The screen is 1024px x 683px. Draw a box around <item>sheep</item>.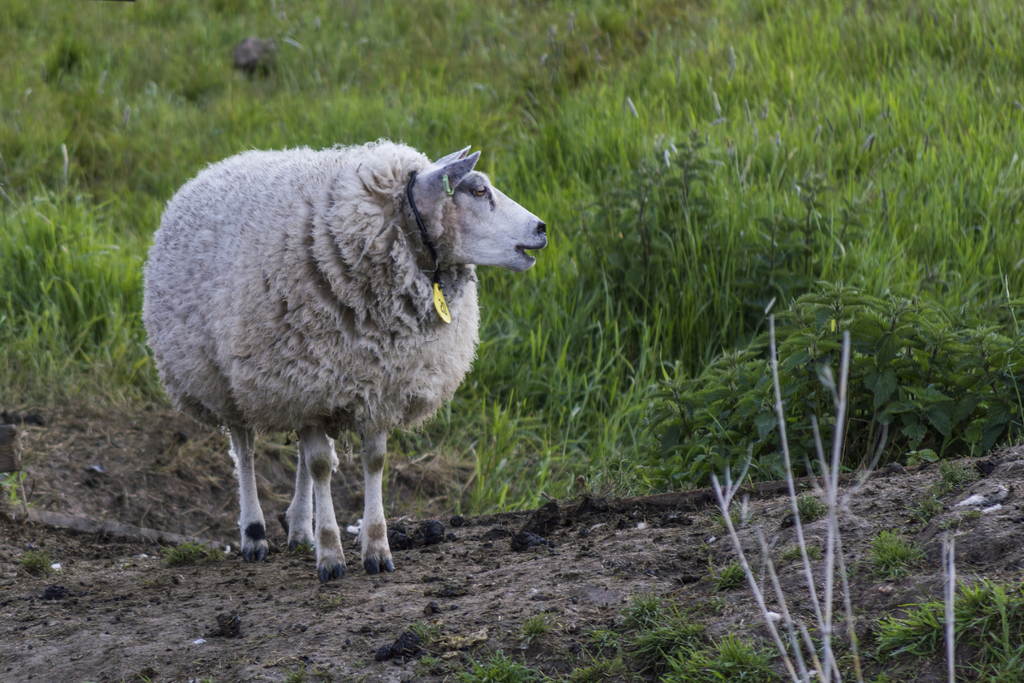
145:143:559:568.
